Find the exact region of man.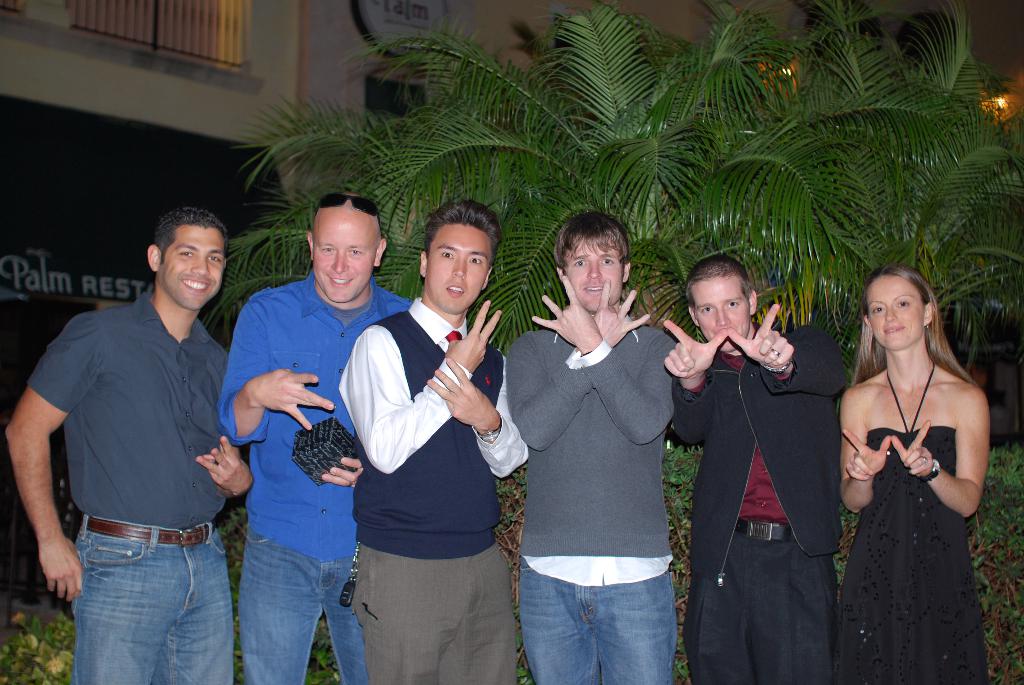
Exact region: bbox(660, 255, 850, 684).
